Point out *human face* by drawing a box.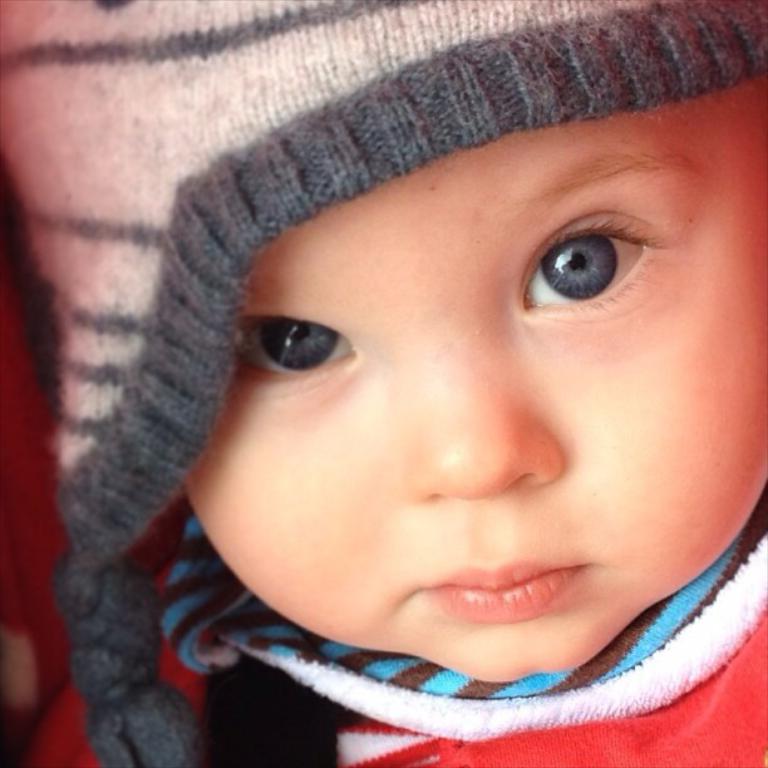
0:0:767:688.
